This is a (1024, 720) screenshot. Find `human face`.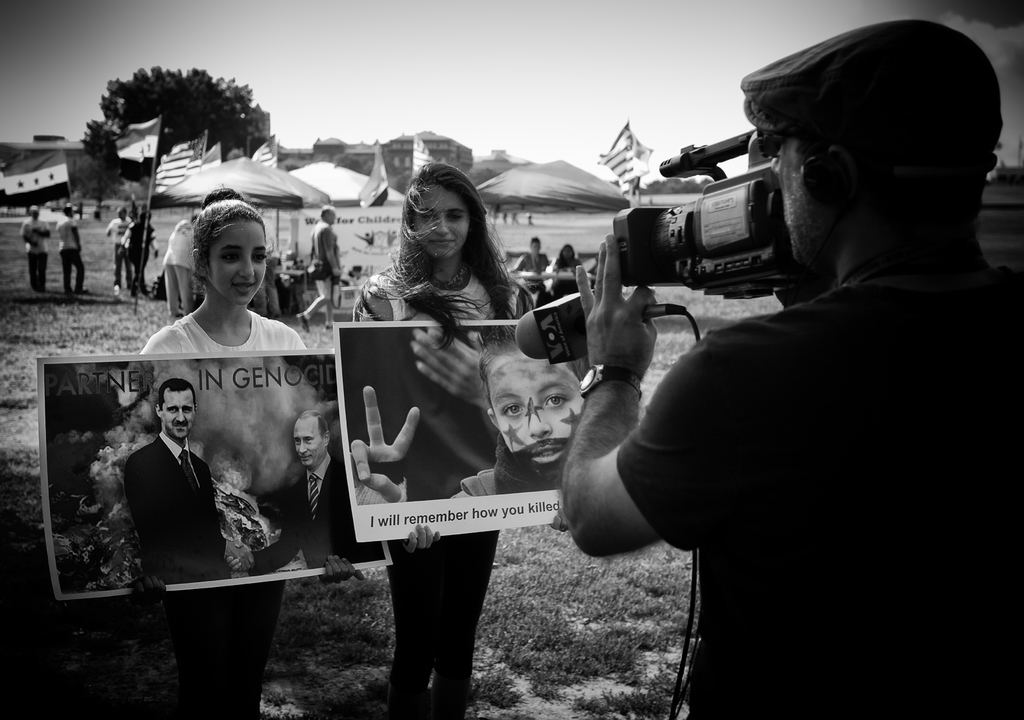
Bounding box: pyautogui.locateOnScreen(161, 393, 192, 440).
